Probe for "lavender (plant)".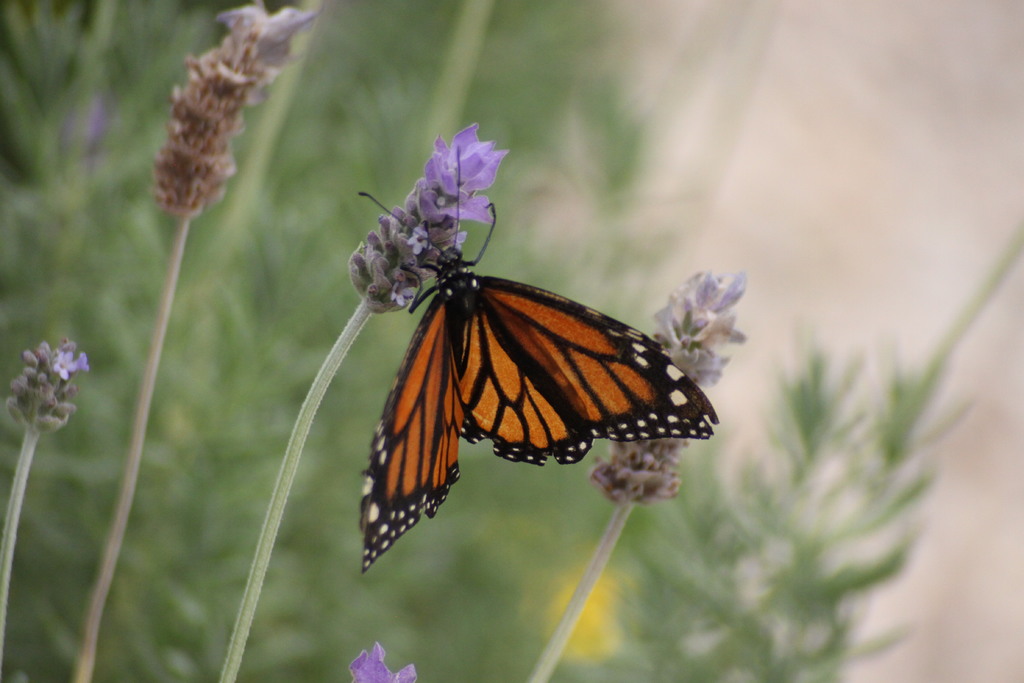
Probe result: bbox(0, 326, 88, 650).
